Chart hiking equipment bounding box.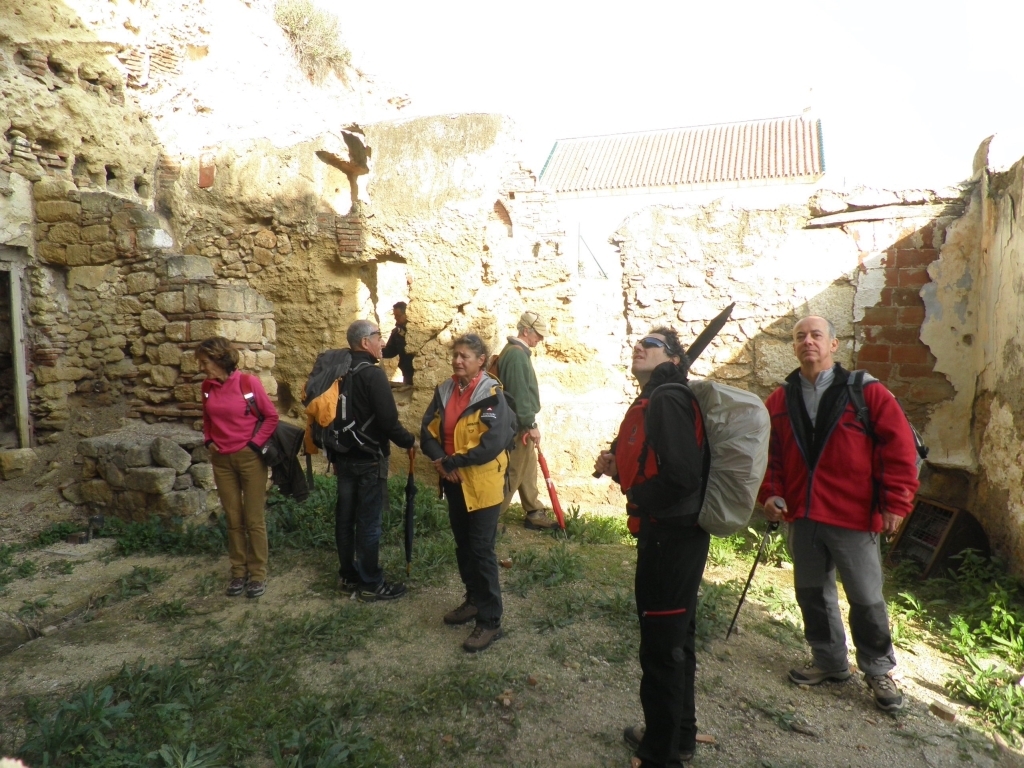
Charted: Rect(846, 368, 931, 543).
